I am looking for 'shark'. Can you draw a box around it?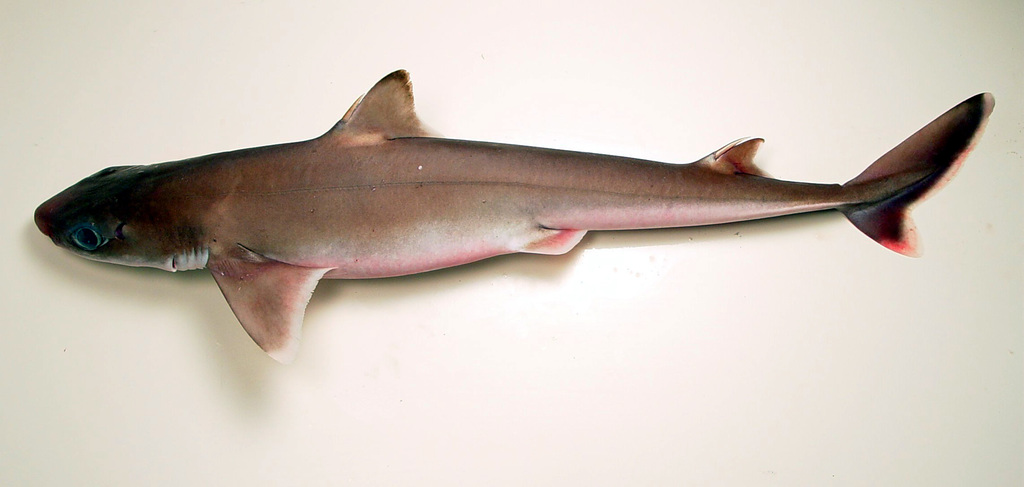
Sure, the bounding box is <region>29, 67, 994, 358</region>.
